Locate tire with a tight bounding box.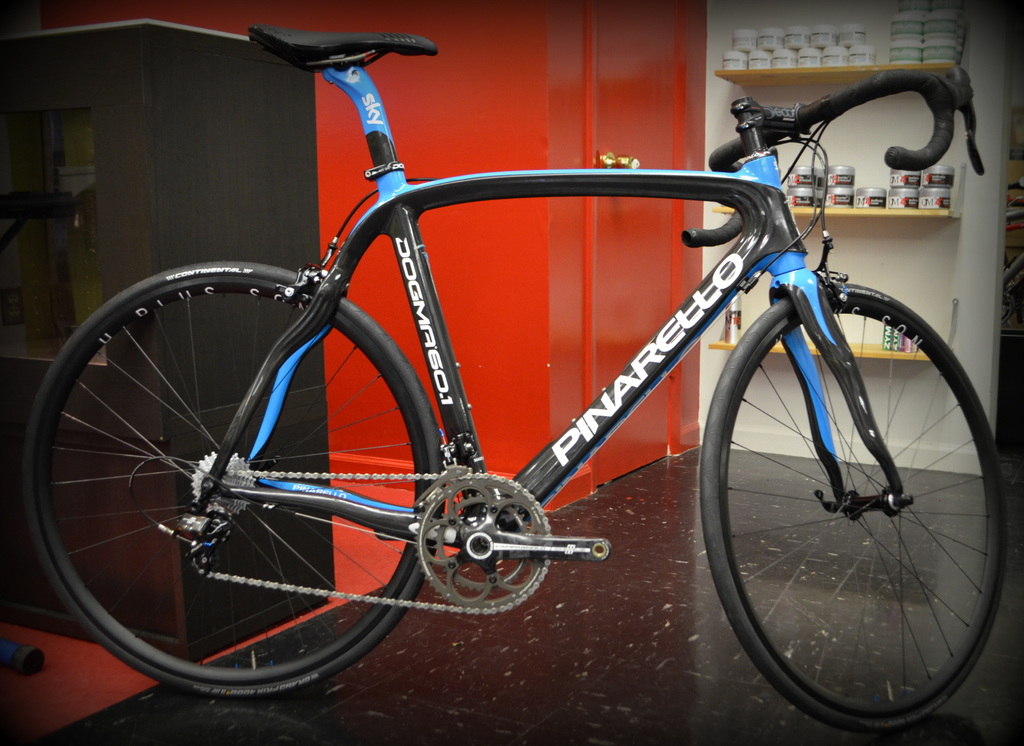
l=698, t=283, r=1001, b=729.
